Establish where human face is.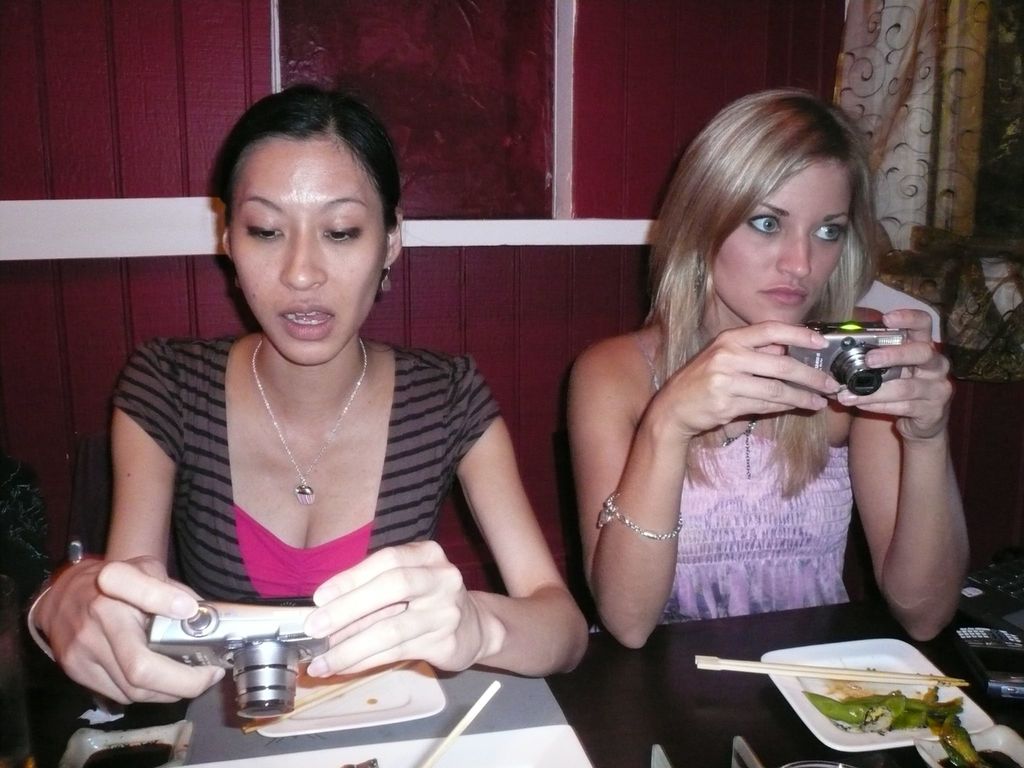
Established at 214:108:392:371.
